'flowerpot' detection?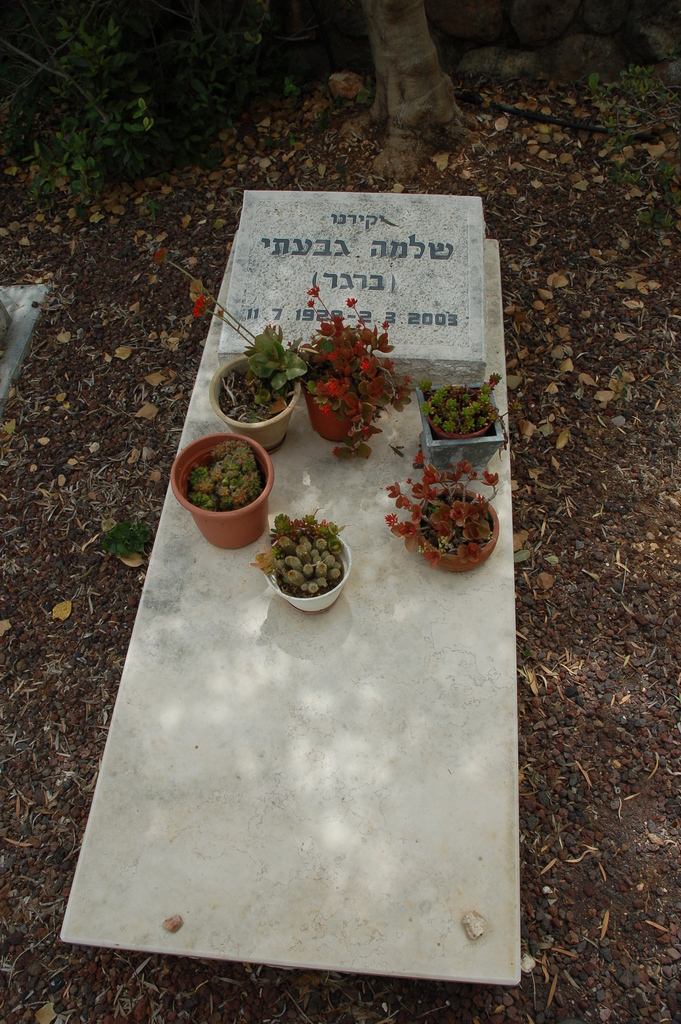
413,382,503,473
